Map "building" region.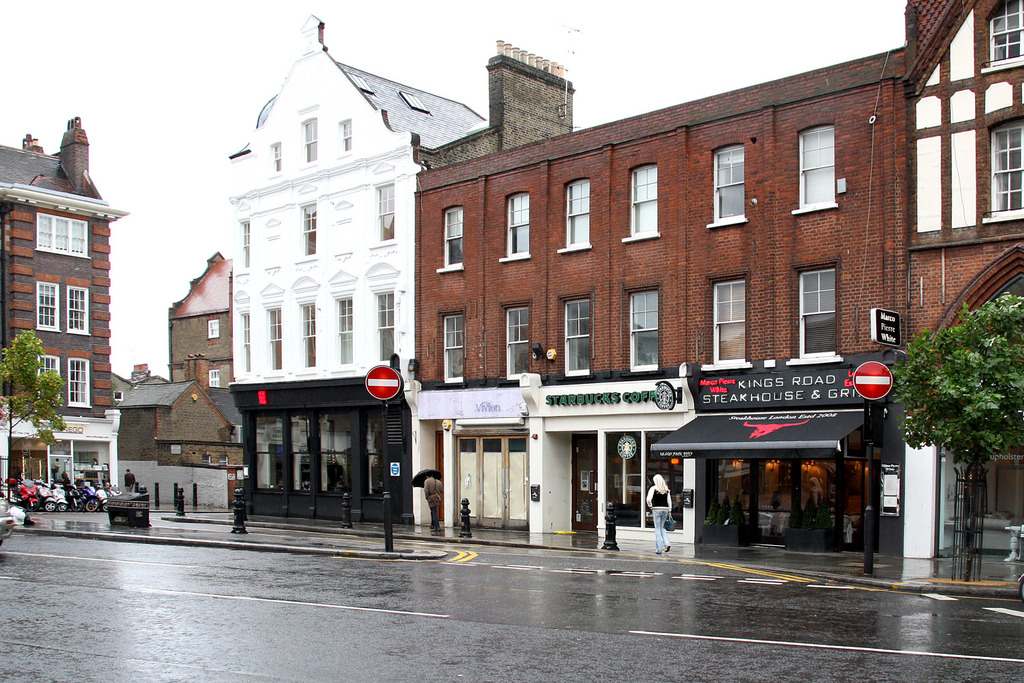
Mapped to 225/15/578/524.
